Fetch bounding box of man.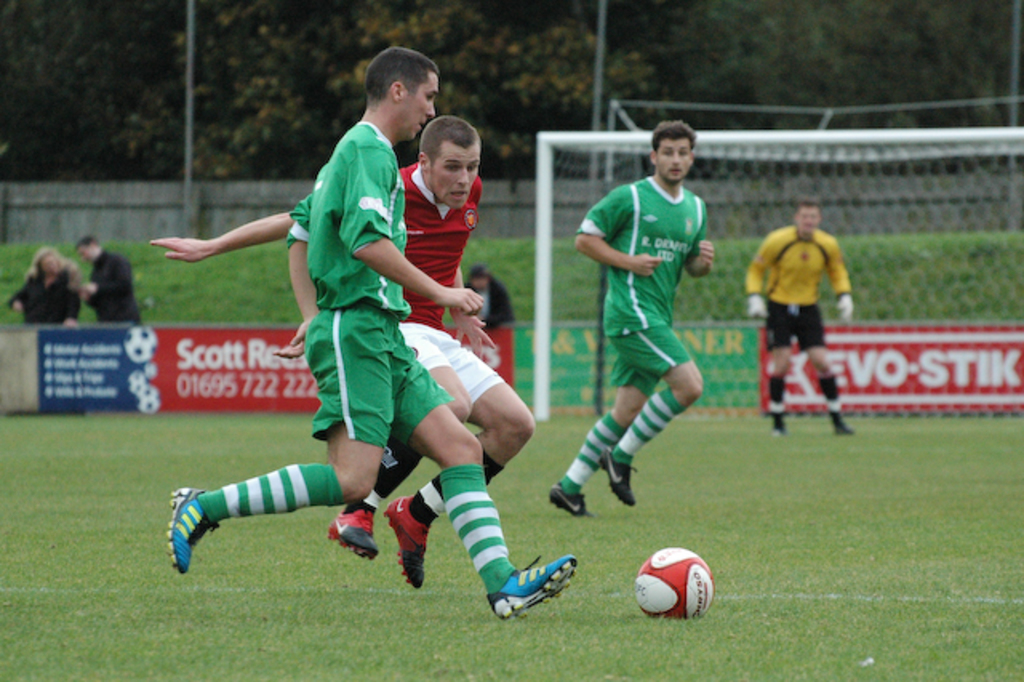
Bbox: <bbox>166, 43, 573, 623</bbox>.
